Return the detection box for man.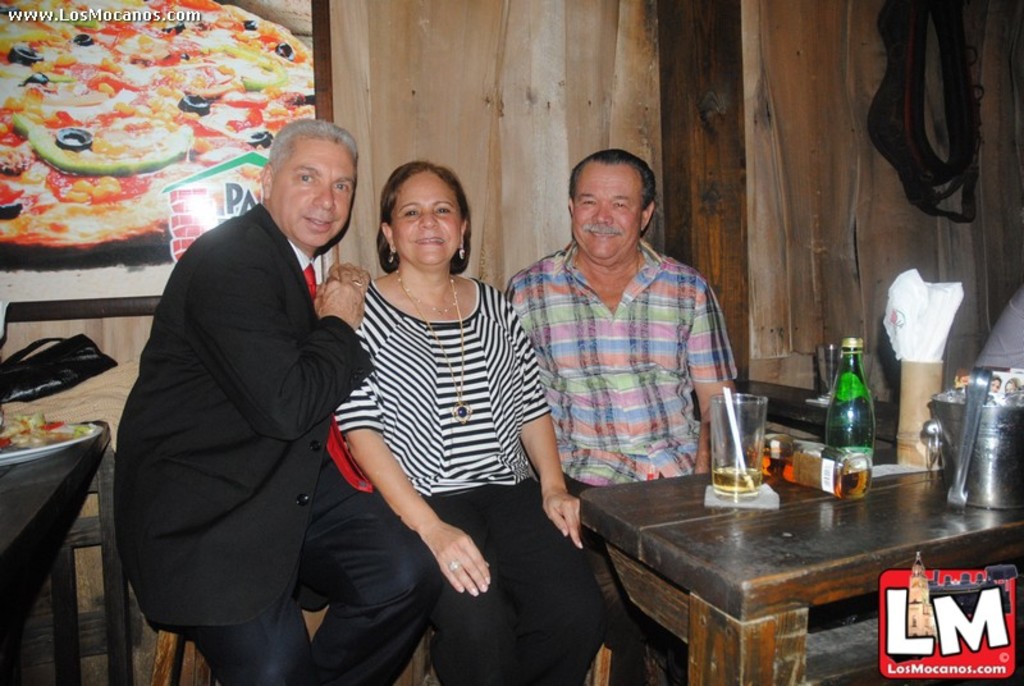
{"x1": 503, "y1": 148, "x2": 737, "y2": 685}.
